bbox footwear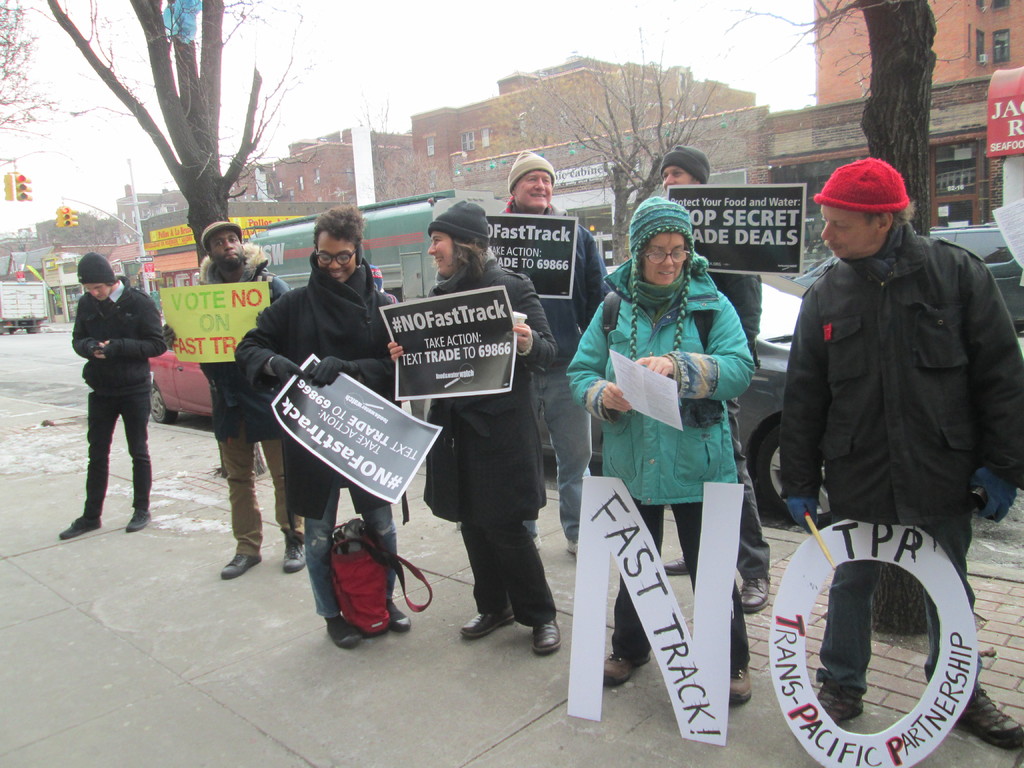
{"left": 222, "top": 553, "right": 260, "bottom": 582}
